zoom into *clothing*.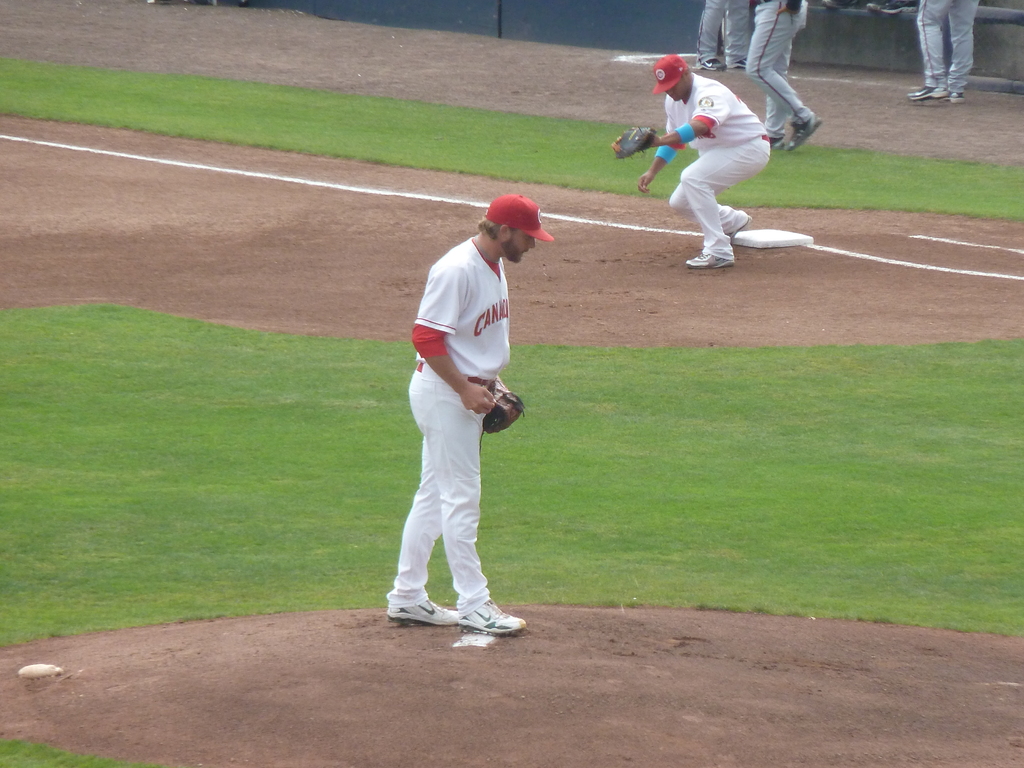
Zoom target: 701,0,752,64.
